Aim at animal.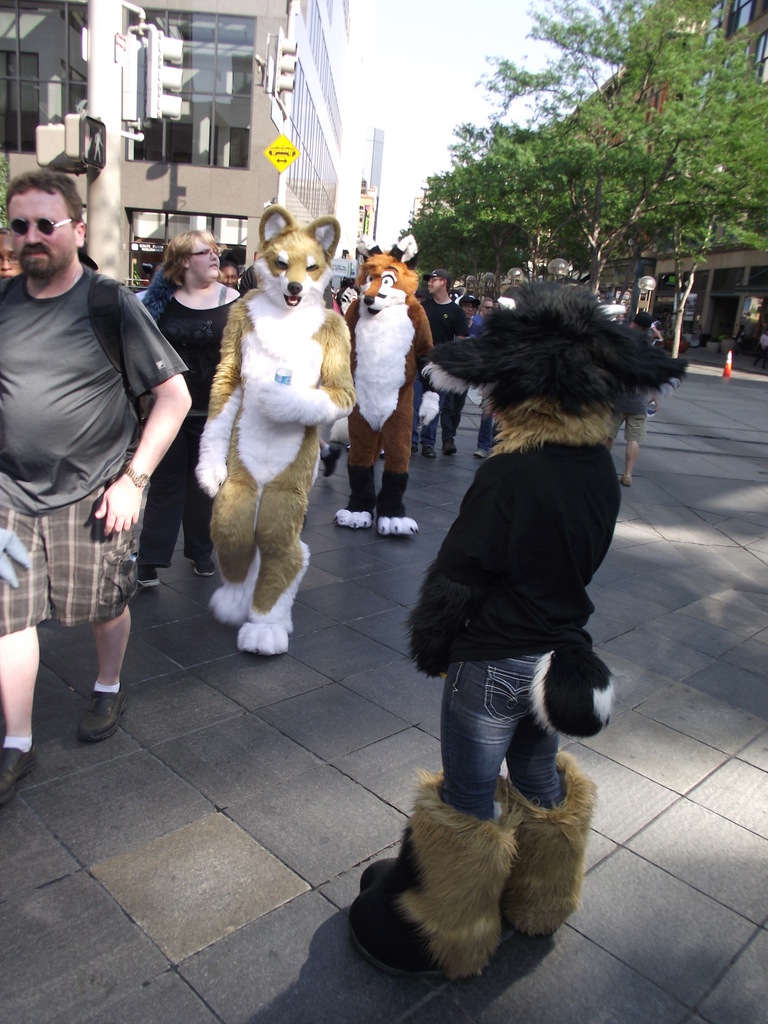
Aimed at 193/206/356/653.
